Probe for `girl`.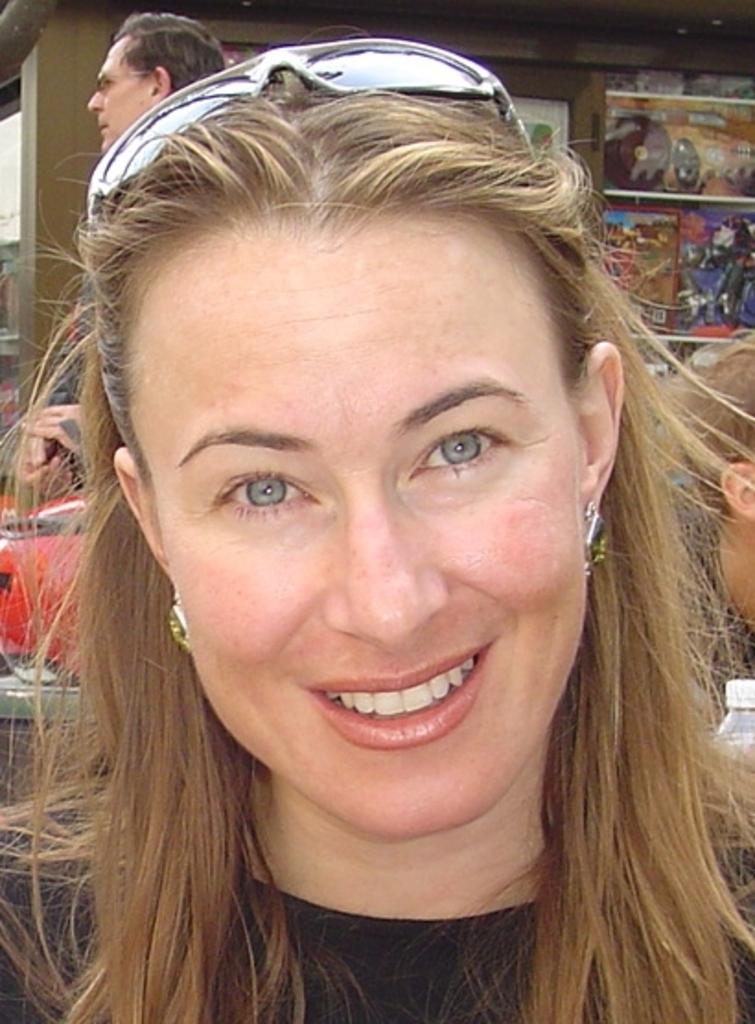
Probe result: <box>0,42,753,1017</box>.
